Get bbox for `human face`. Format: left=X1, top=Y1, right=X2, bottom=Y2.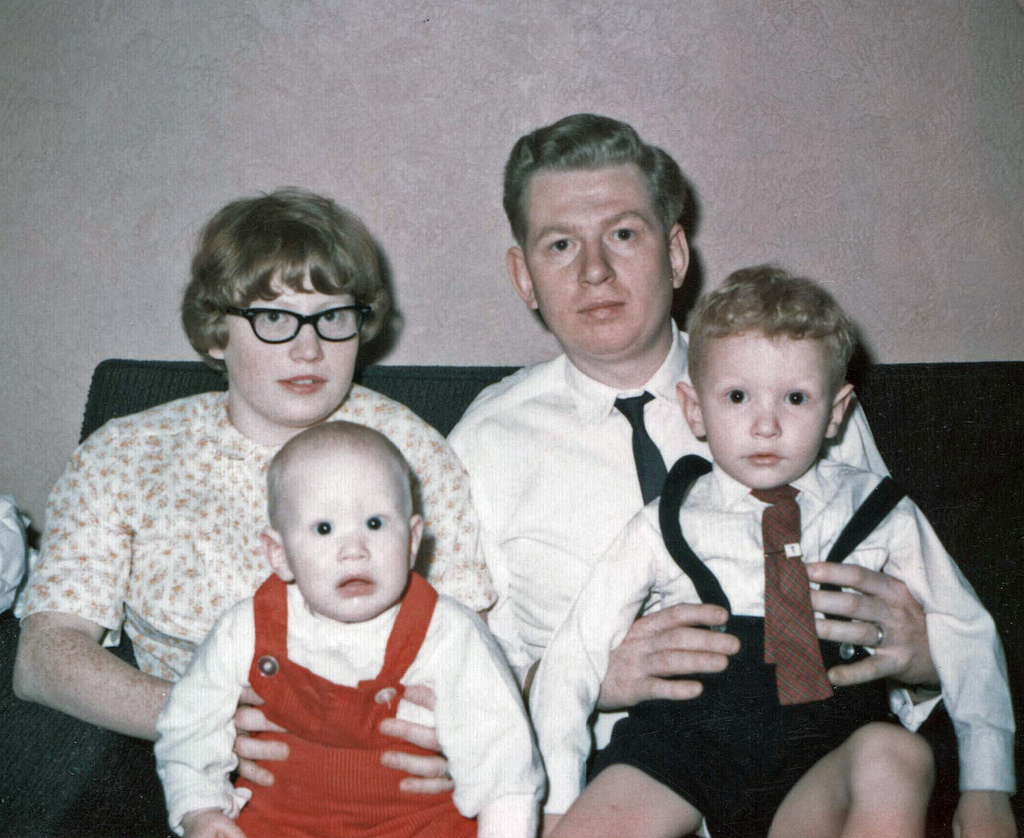
left=689, top=328, right=833, bottom=491.
